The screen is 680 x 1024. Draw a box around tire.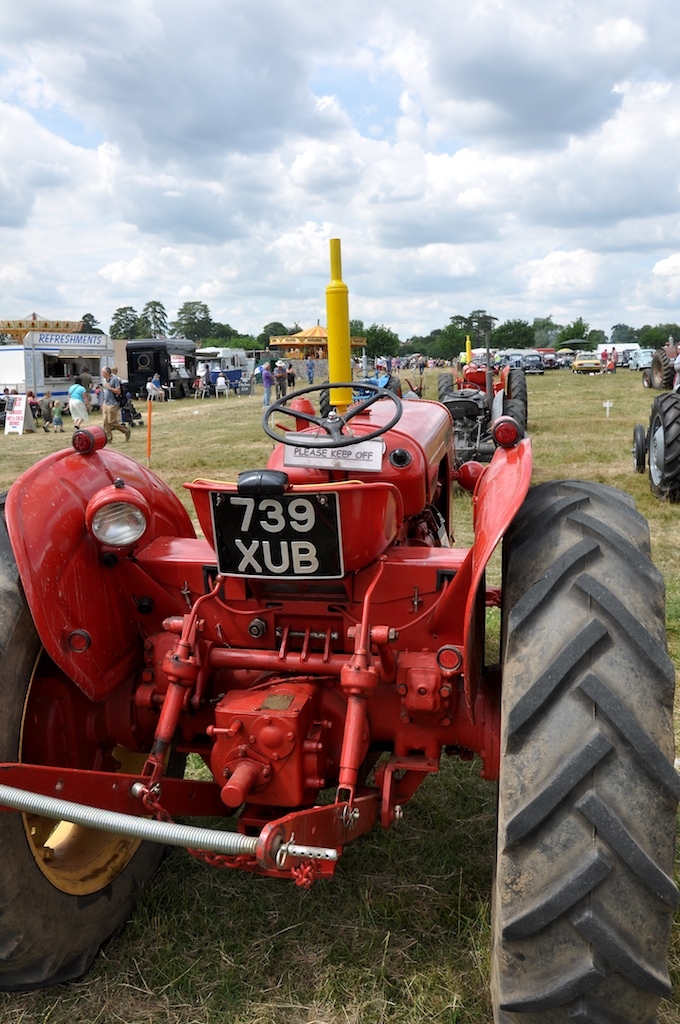
detection(118, 420, 127, 429).
